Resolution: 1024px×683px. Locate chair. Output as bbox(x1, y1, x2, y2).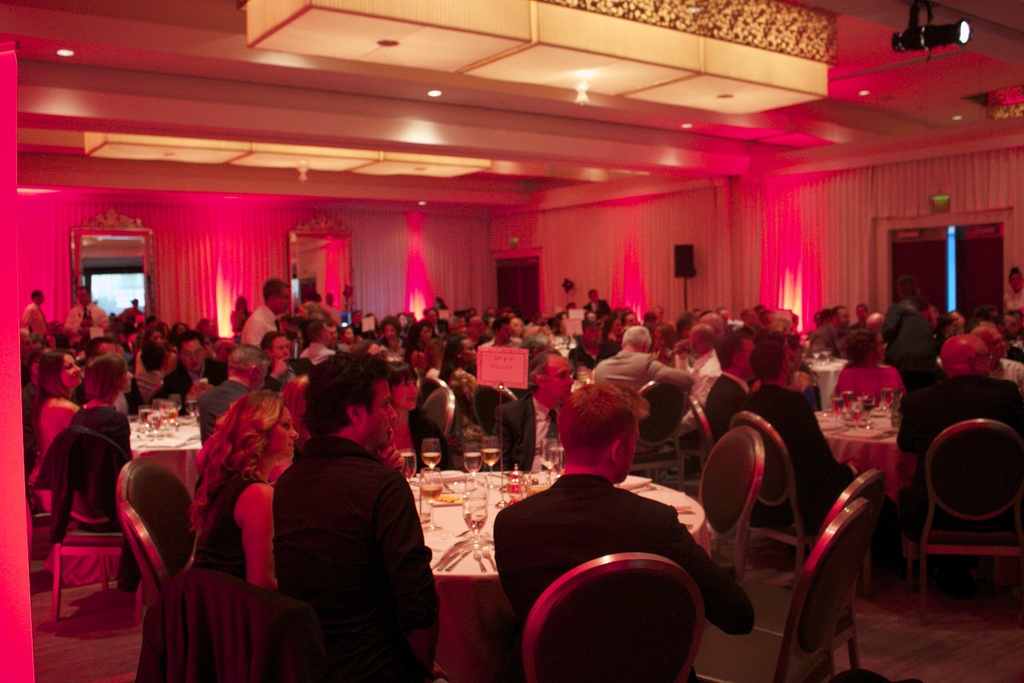
bbox(520, 552, 706, 682).
